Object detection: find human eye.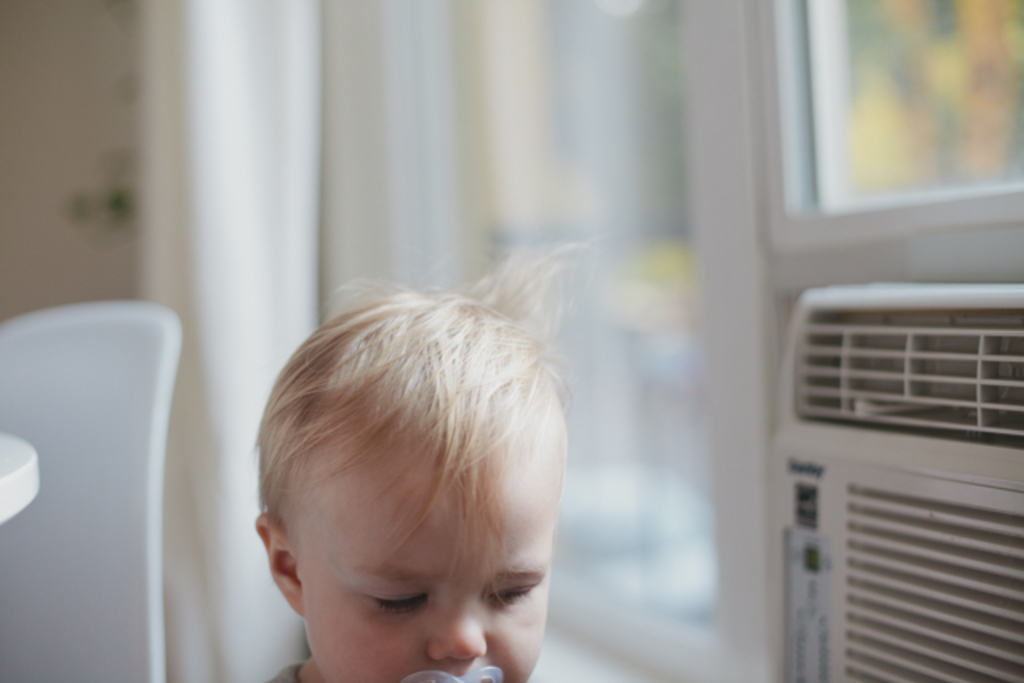
[x1=365, y1=589, x2=438, y2=619].
